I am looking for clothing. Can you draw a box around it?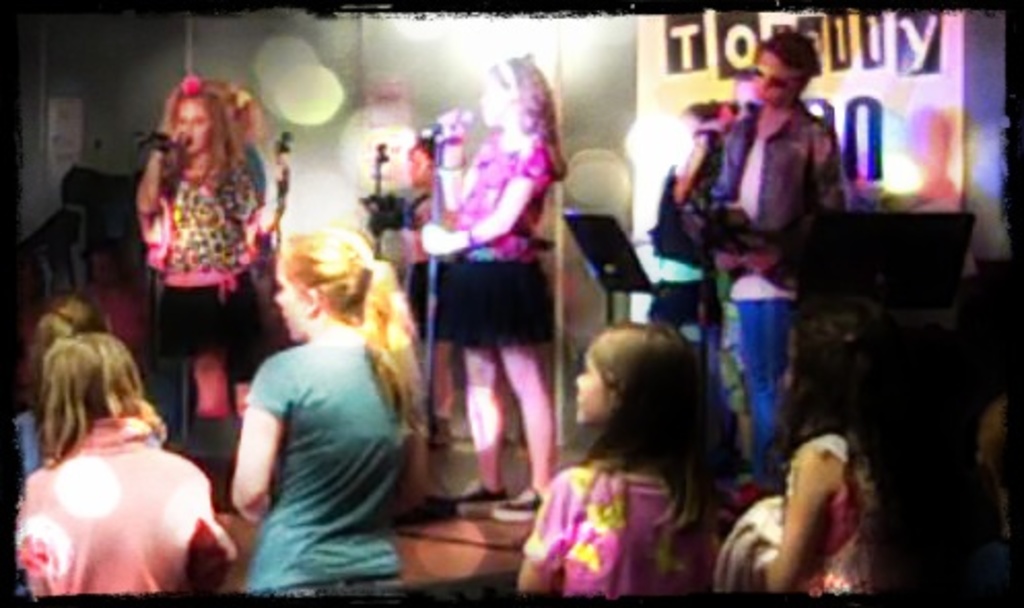
Sure, the bounding box is {"left": 21, "top": 396, "right": 216, "bottom": 602}.
